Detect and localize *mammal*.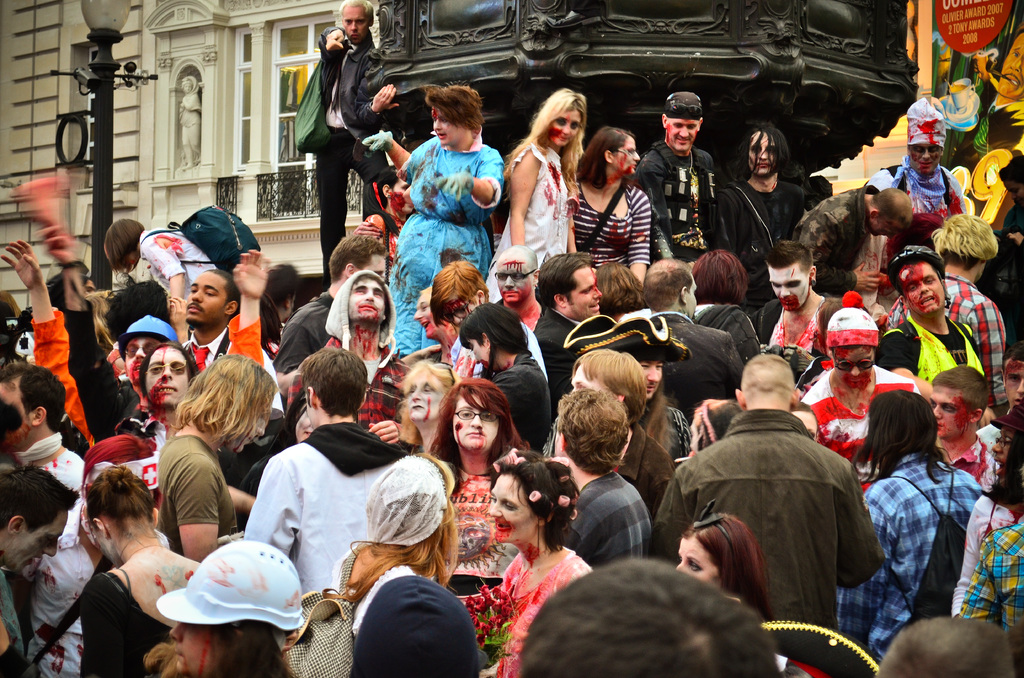
Localized at bbox(181, 76, 202, 166).
